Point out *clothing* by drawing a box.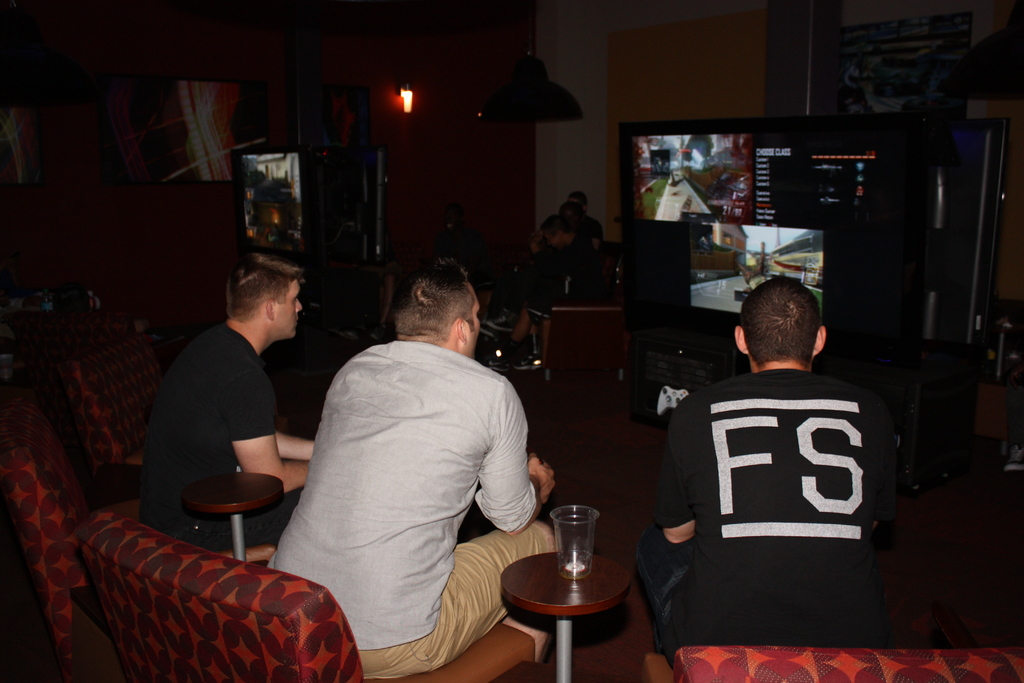
[left=259, top=335, right=552, bottom=682].
